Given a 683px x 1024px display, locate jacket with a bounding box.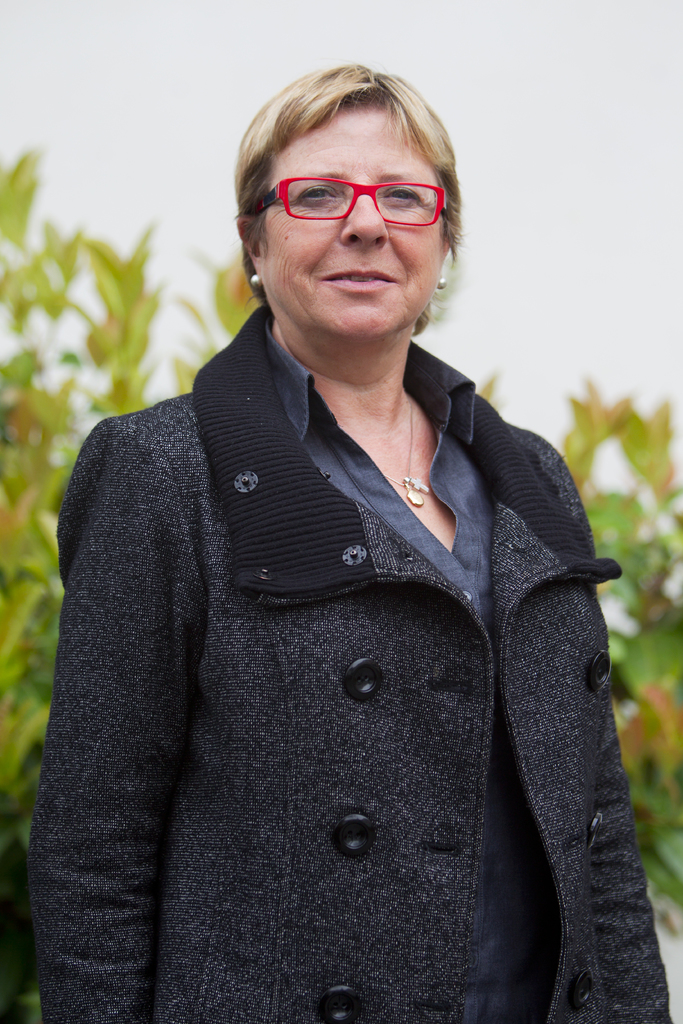
Located: bbox=[0, 245, 674, 1016].
